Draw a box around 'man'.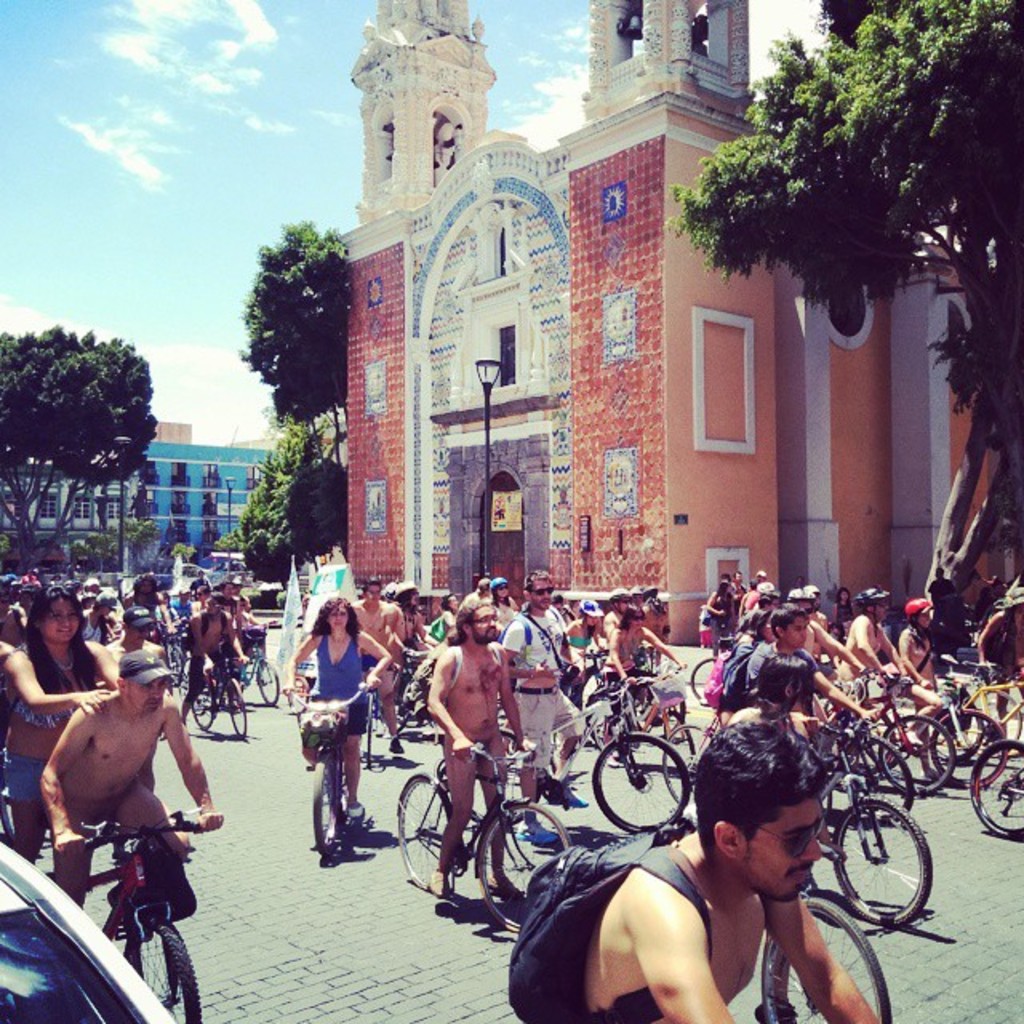
170/586/194/635.
